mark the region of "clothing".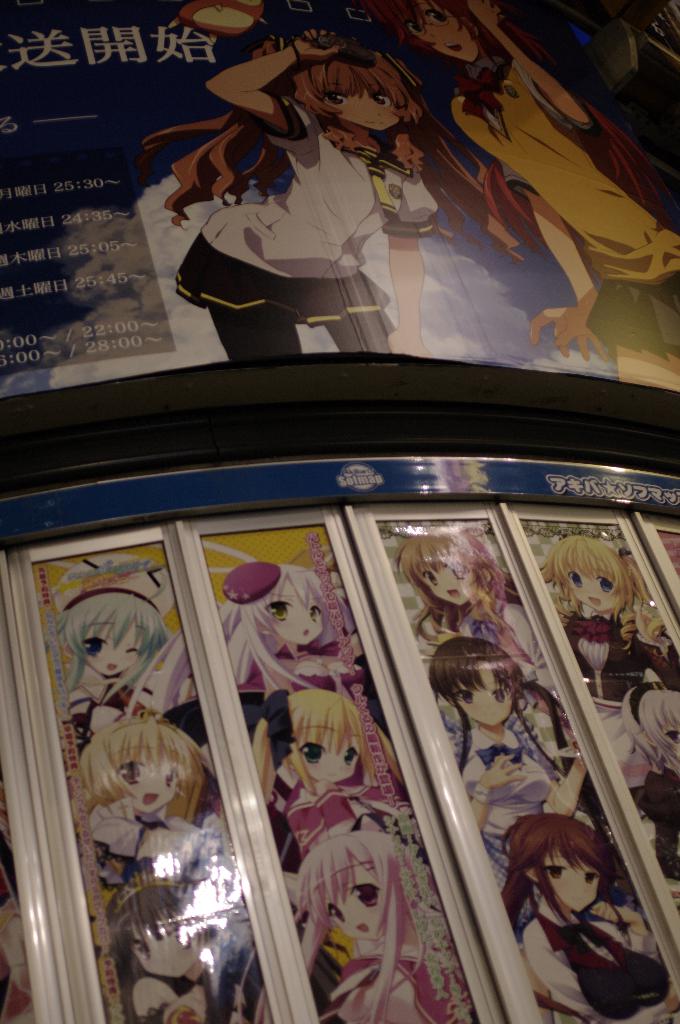
Region: left=171, top=94, right=447, bottom=312.
